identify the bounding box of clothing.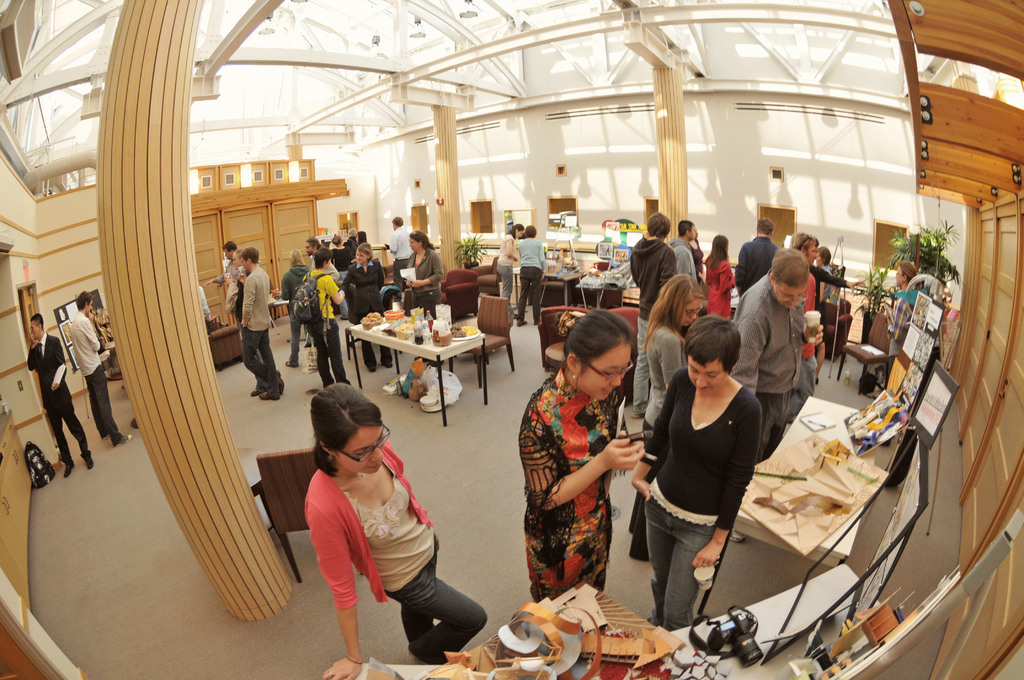
<bbox>701, 259, 738, 323</bbox>.
